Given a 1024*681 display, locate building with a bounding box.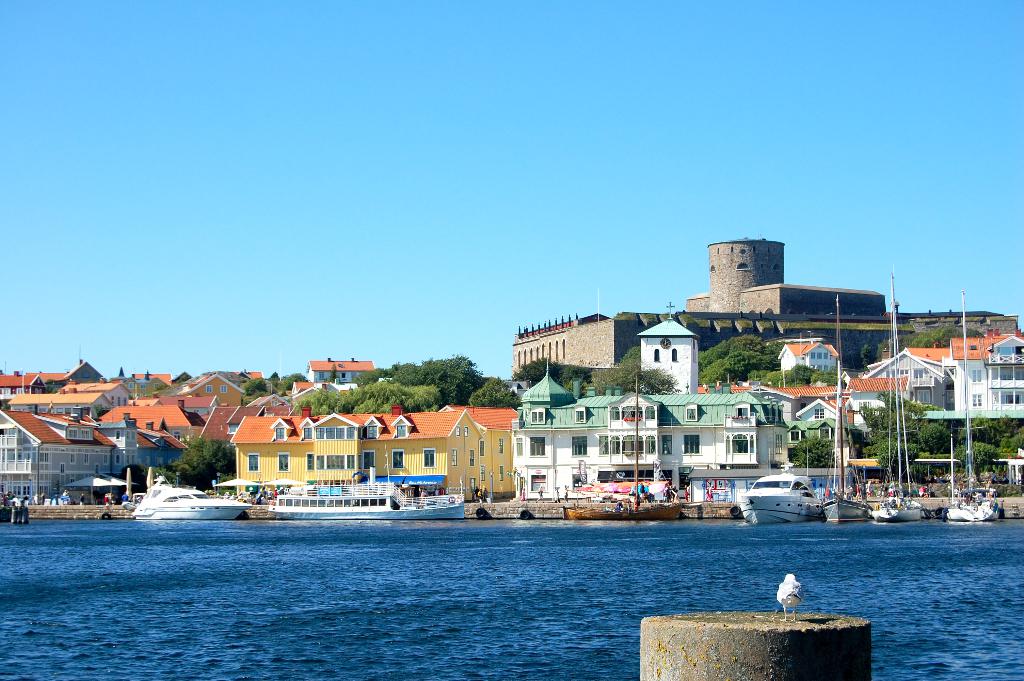
Located: region(515, 236, 1019, 379).
